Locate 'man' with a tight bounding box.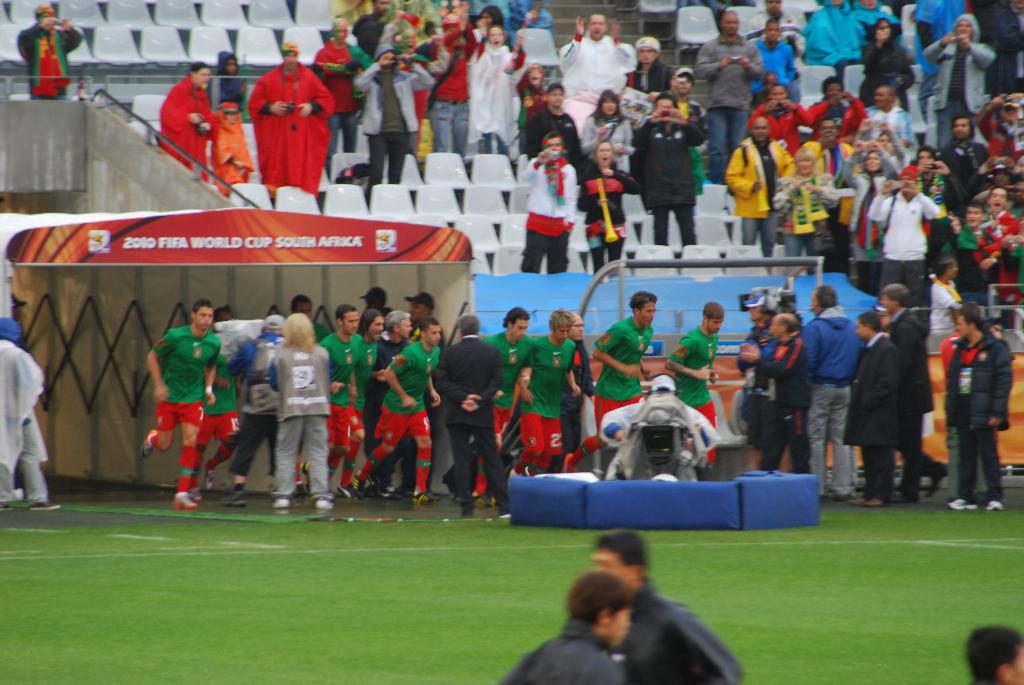
Rect(436, 310, 508, 516).
